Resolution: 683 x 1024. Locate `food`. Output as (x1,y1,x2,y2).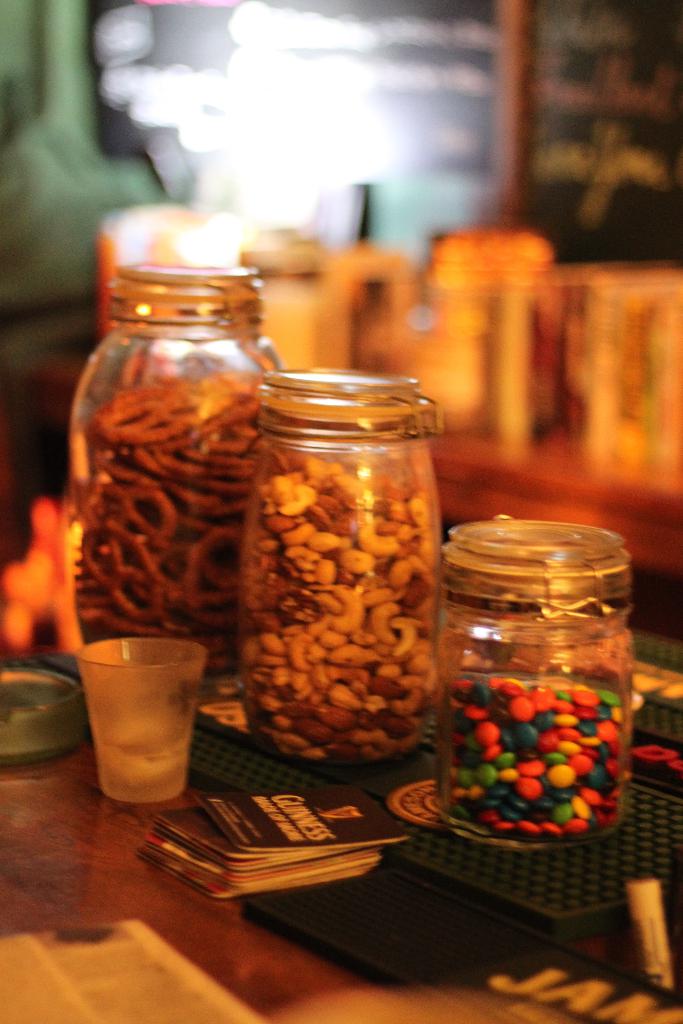
(442,671,628,838).
